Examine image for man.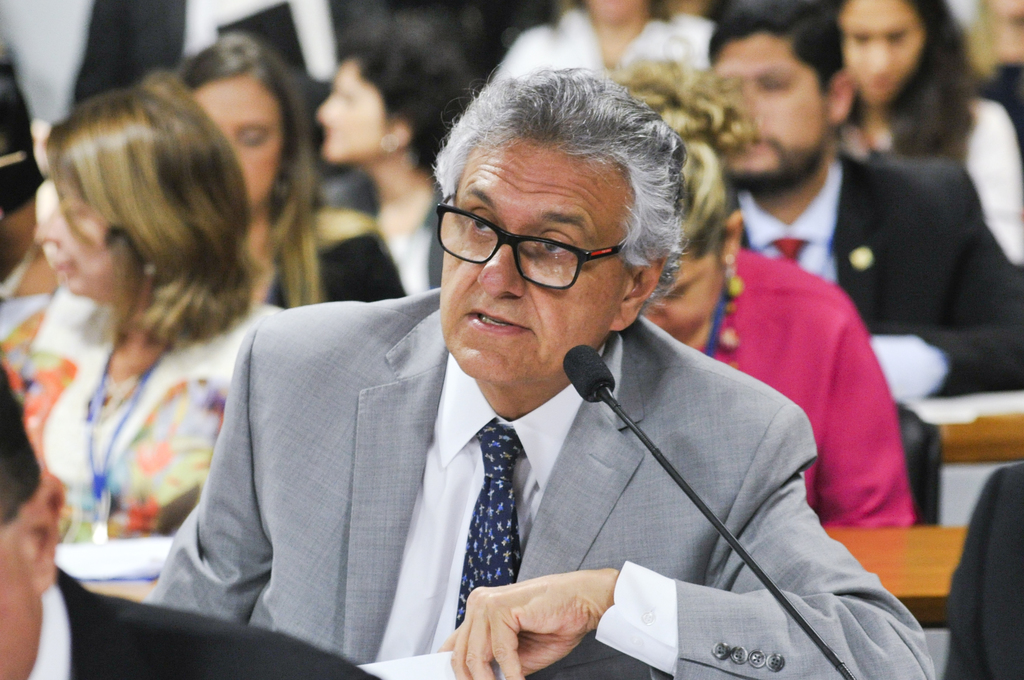
Examination result: (139, 91, 900, 667).
